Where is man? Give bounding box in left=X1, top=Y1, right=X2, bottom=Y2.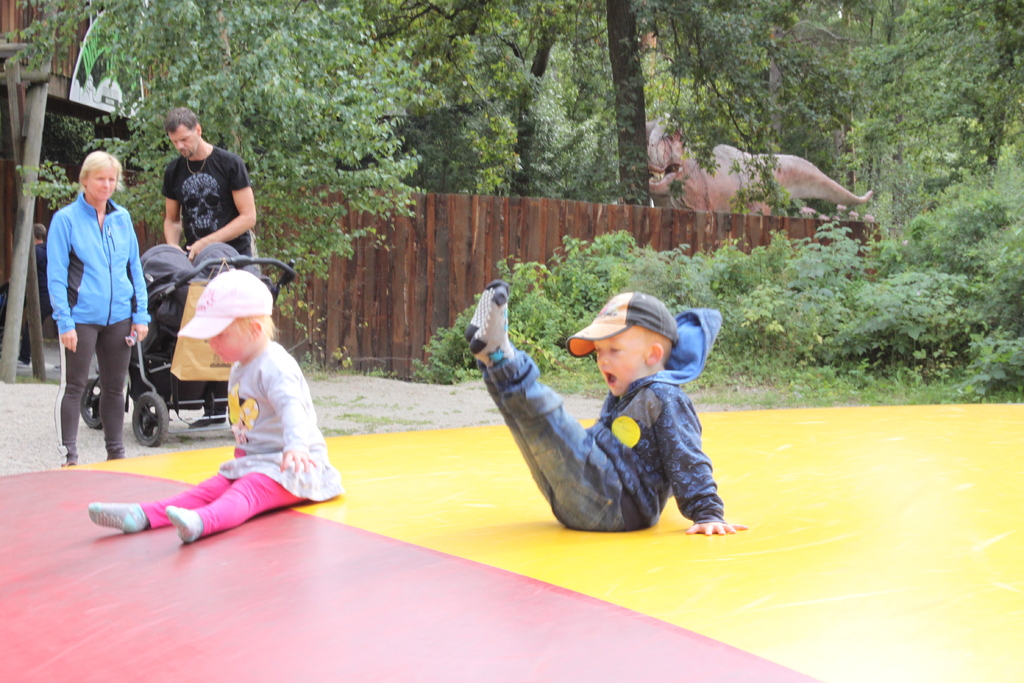
left=157, top=110, right=256, bottom=429.
